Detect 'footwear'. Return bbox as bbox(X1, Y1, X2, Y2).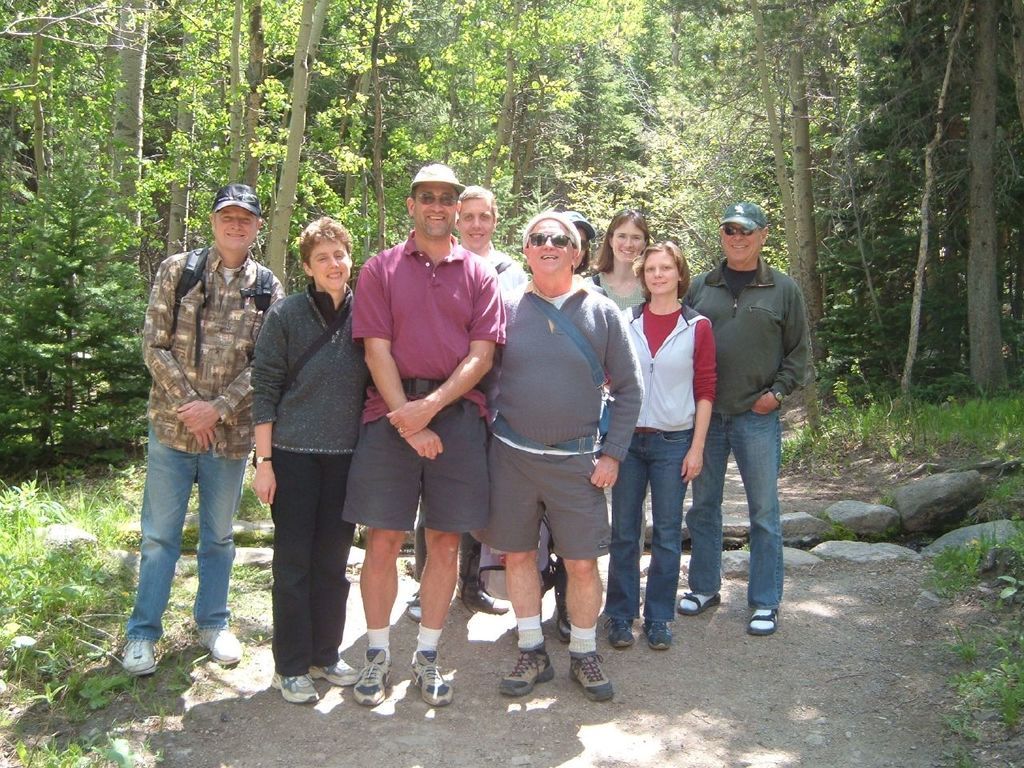
bbox(404, 587, 422, 622).
